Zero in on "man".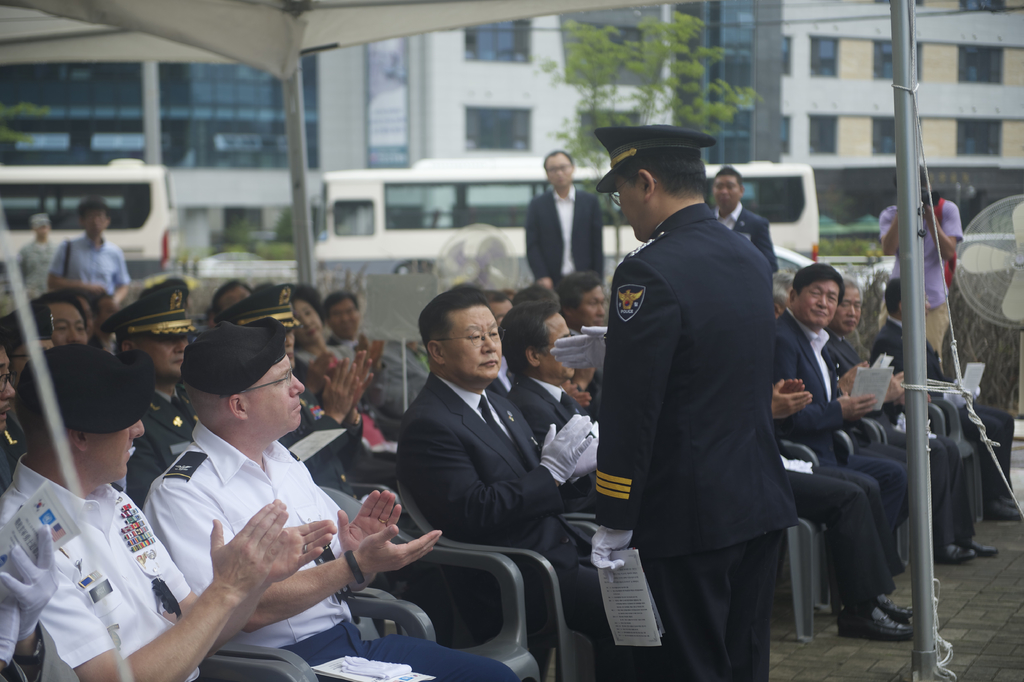
Zeroed in: 824/278/959/525.
